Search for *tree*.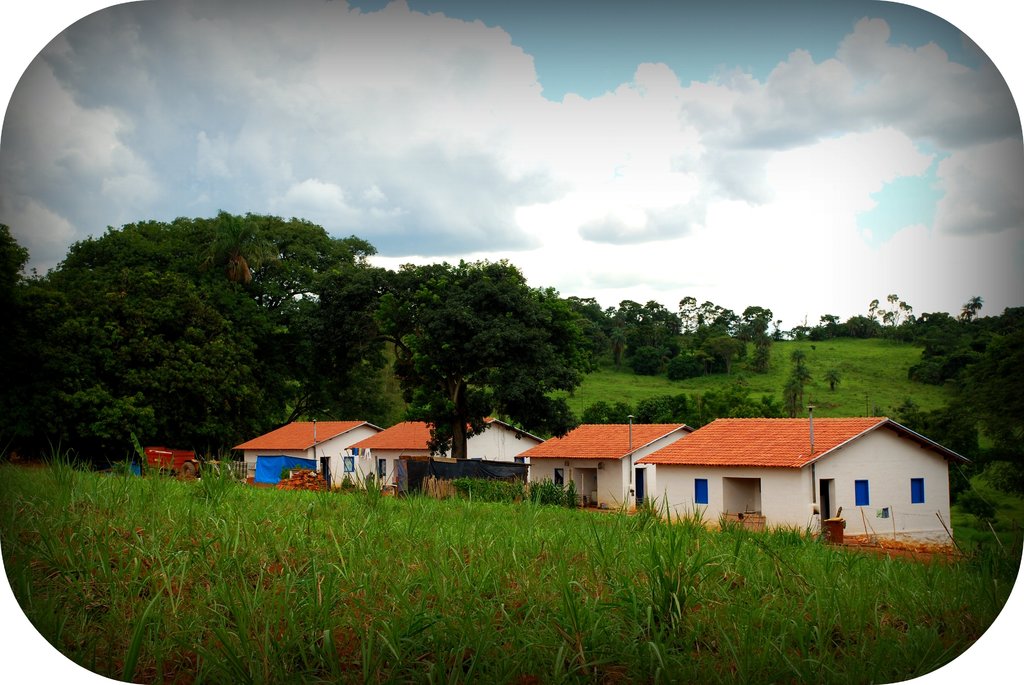
Found at bbox=(371, 248, 593, 464).
